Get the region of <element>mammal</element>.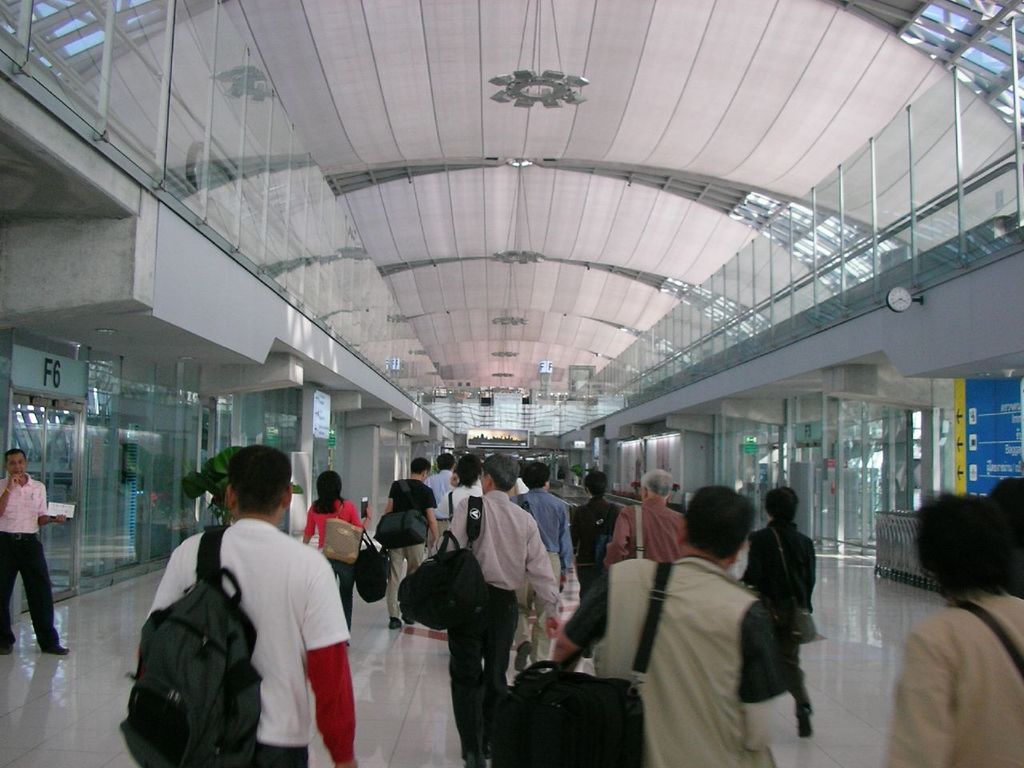
988, 477, 1023, 505.
